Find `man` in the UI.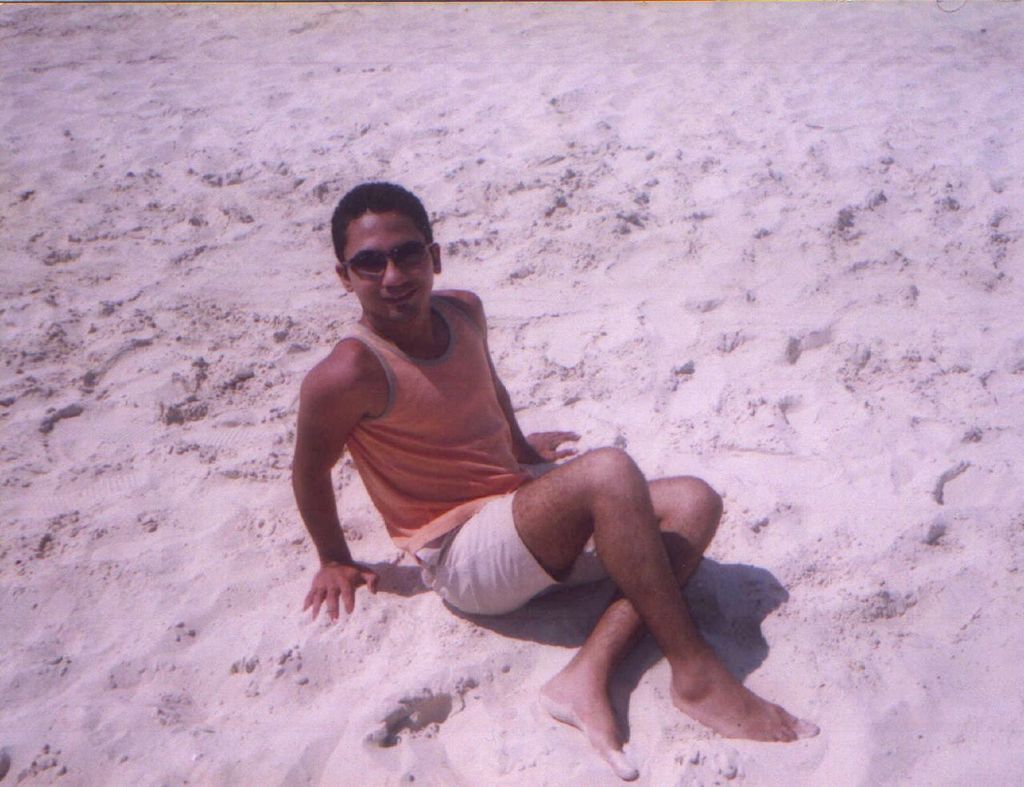
UI element at box(289, 246, 795, 761).
